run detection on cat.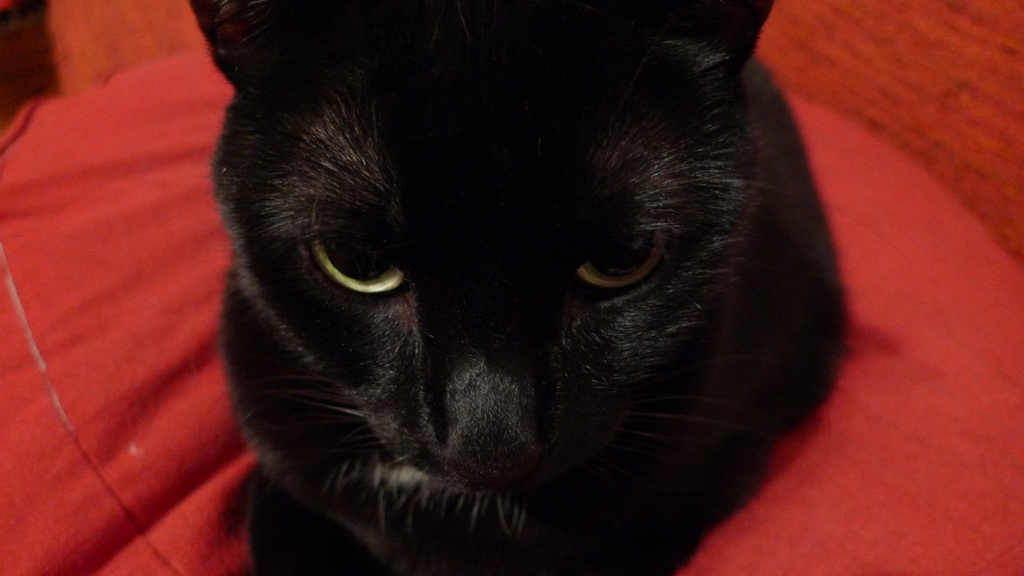
Result: box(181, 0, 856, 575).
